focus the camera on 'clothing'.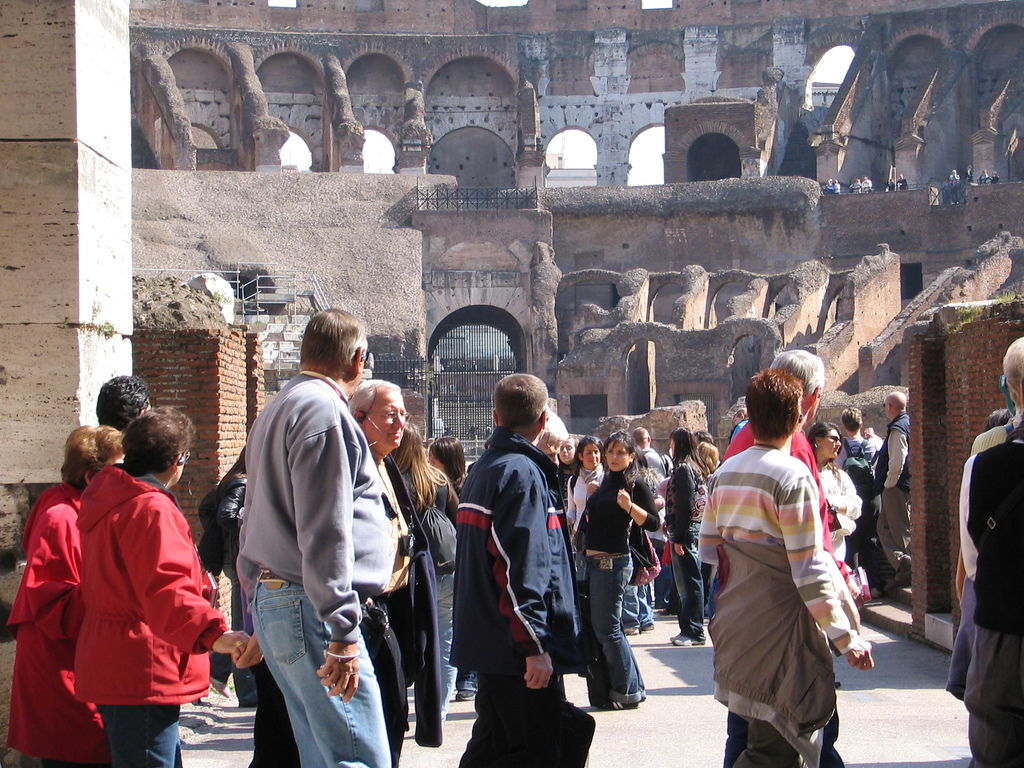
Focus region: [813, 462, 868, 564].
